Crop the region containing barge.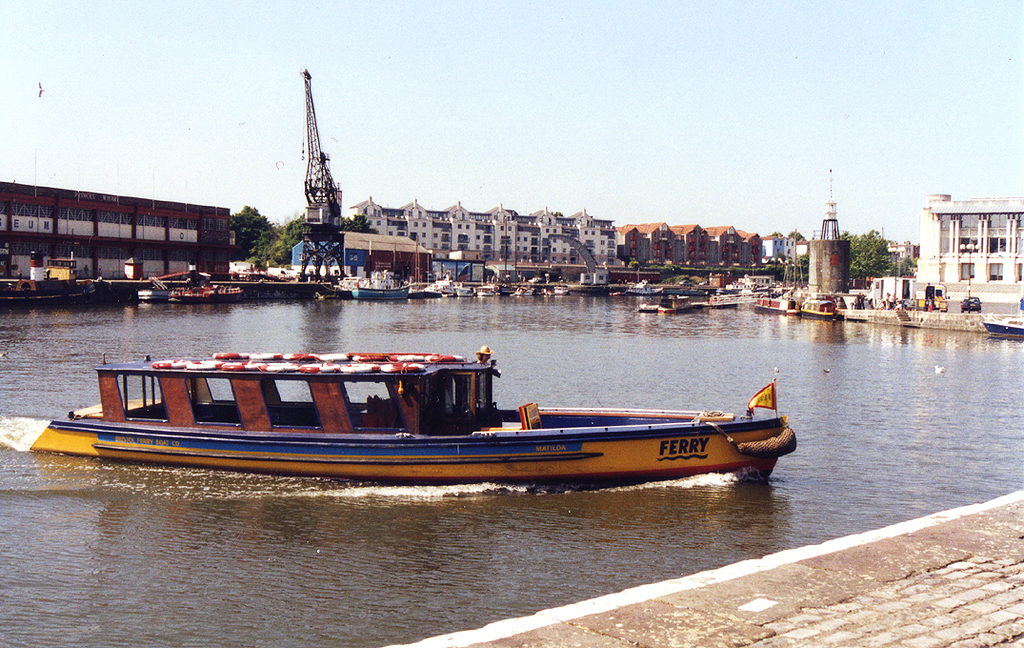
Crop region: l=477, t=284, r=493, b=297.
